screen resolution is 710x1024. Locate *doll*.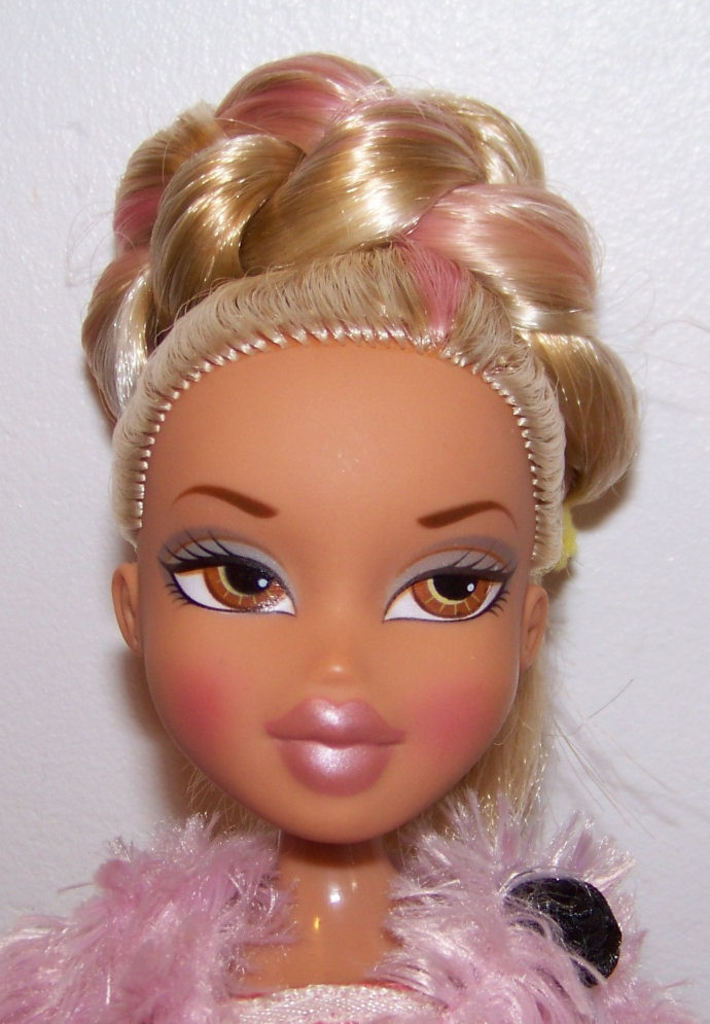
Rect(0, 37, 709, 1021).
